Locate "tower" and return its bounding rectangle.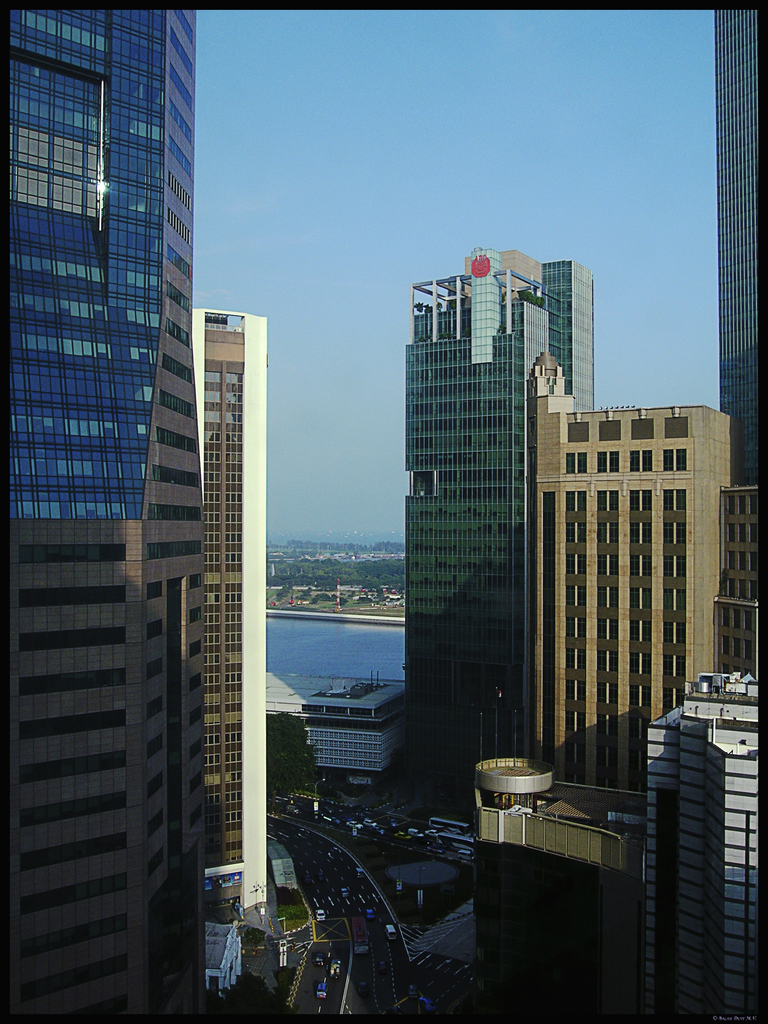
left=522, top=351, right=767, bottom=801.
